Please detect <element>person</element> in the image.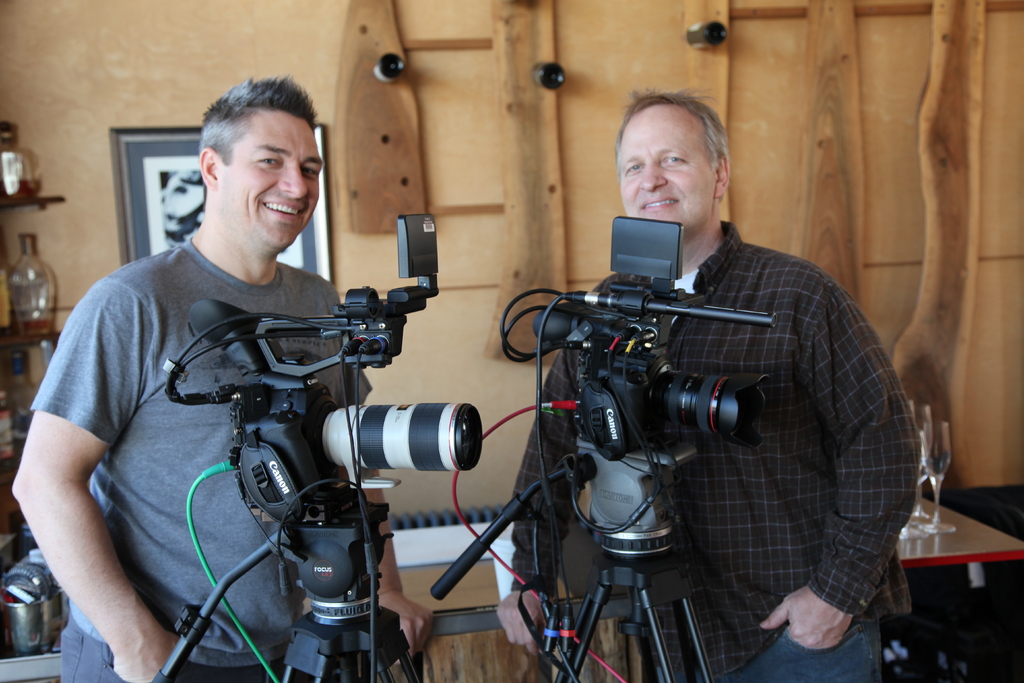
x1=491 y1=80 x2=923 y2=682.
